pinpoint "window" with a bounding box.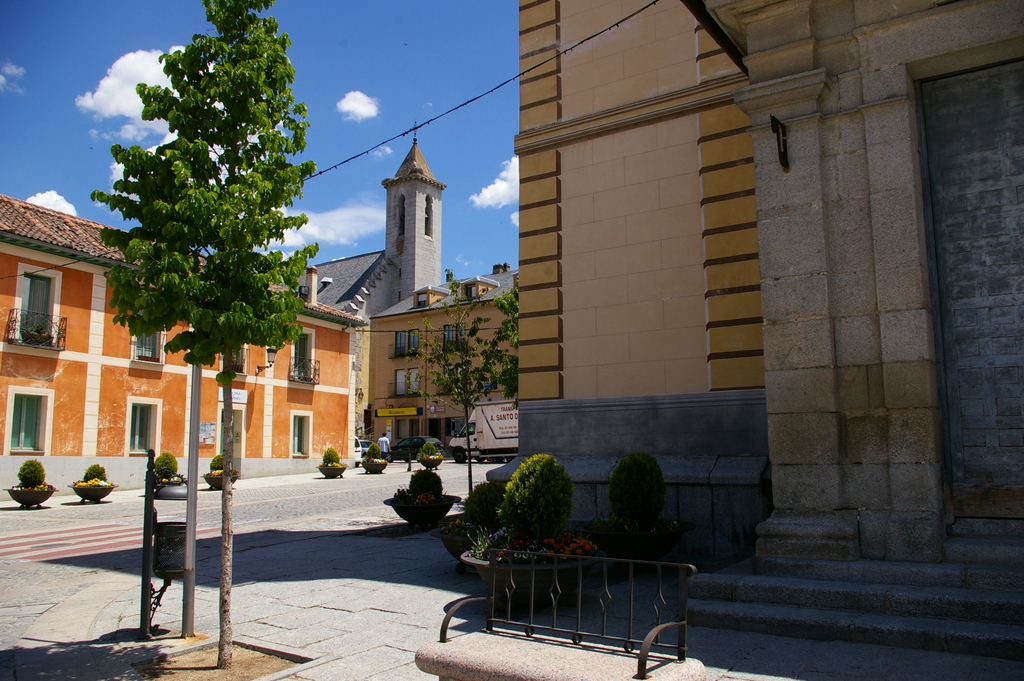
detection(450, 416, 468, 438).
